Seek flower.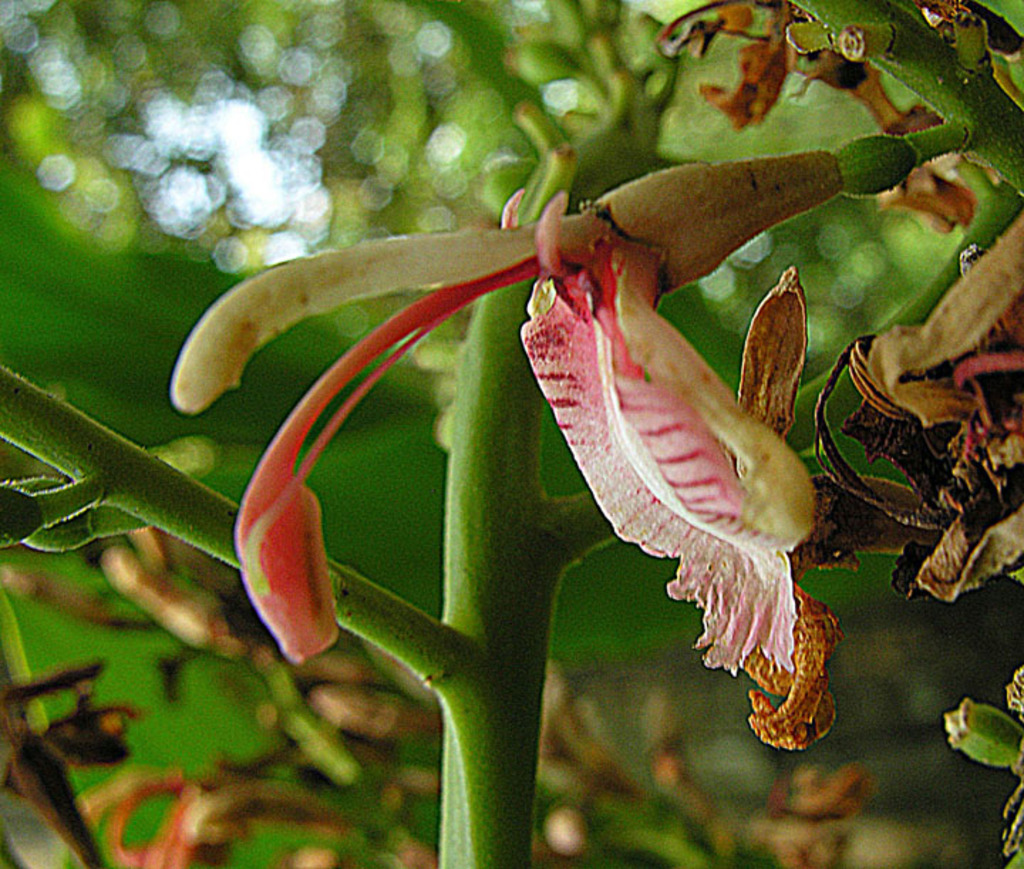
(x1=178, y1=159, x2=839, y2=757).
